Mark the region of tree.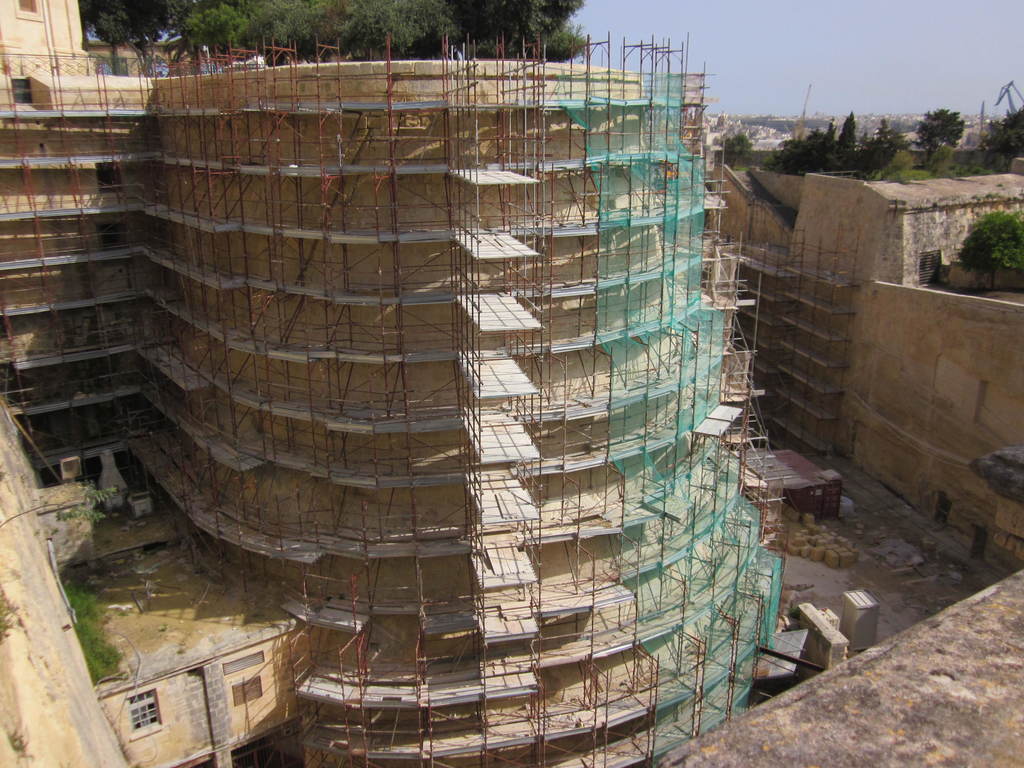
Region: box(975, 105, 1023, 177).
